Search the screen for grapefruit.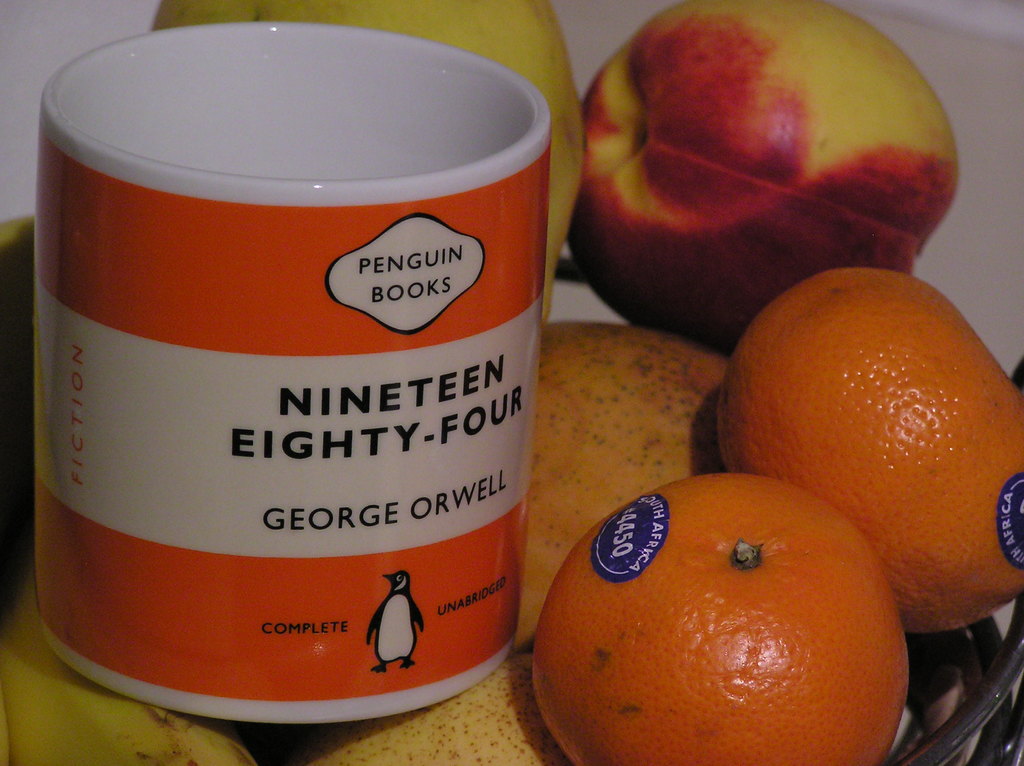
Found at rect(531, 468, 914, 765).
